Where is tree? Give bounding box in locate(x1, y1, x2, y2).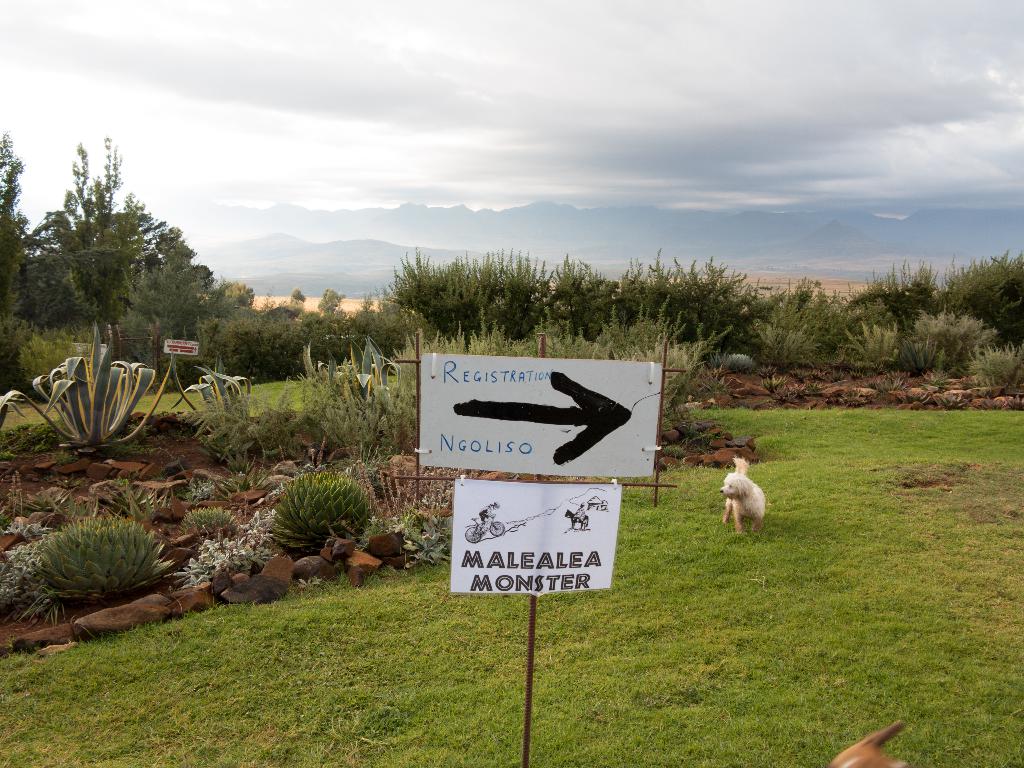
locate(26, 142, 196, 359).
